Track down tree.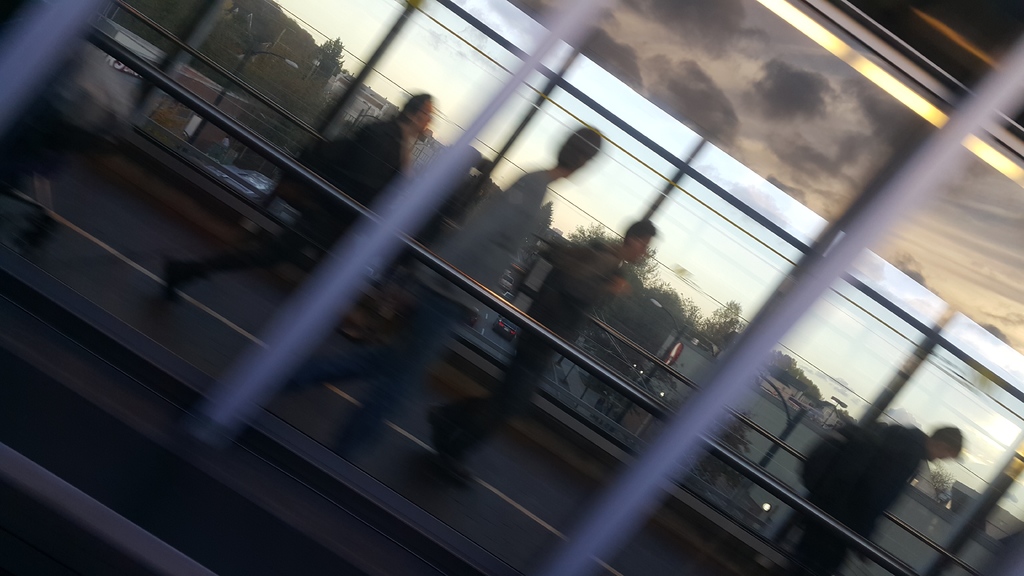
Tracked to bbox=[759, 347, 822, 398].
